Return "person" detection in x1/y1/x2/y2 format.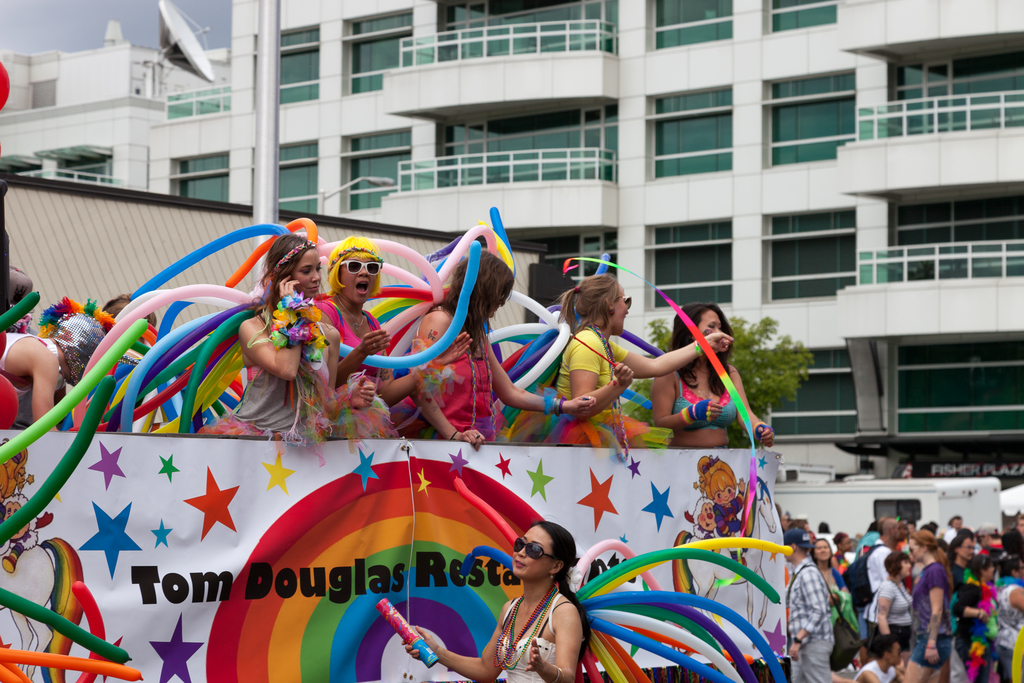
850/630/900/682.
